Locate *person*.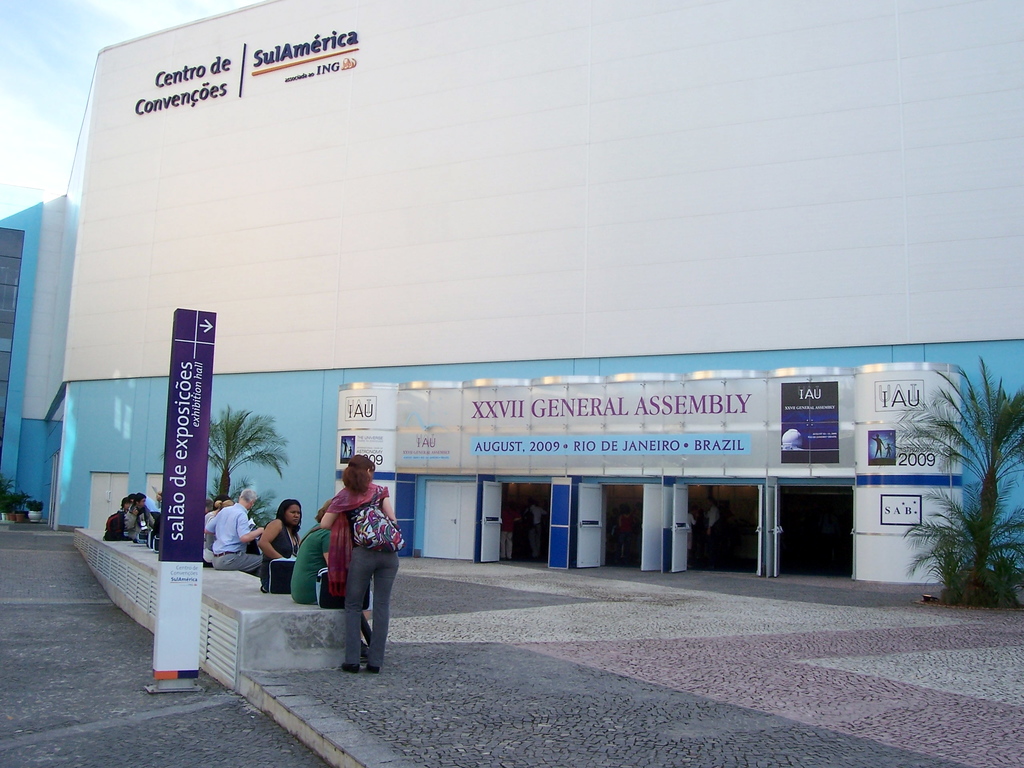
Bounding box: 146/492/161/550.
